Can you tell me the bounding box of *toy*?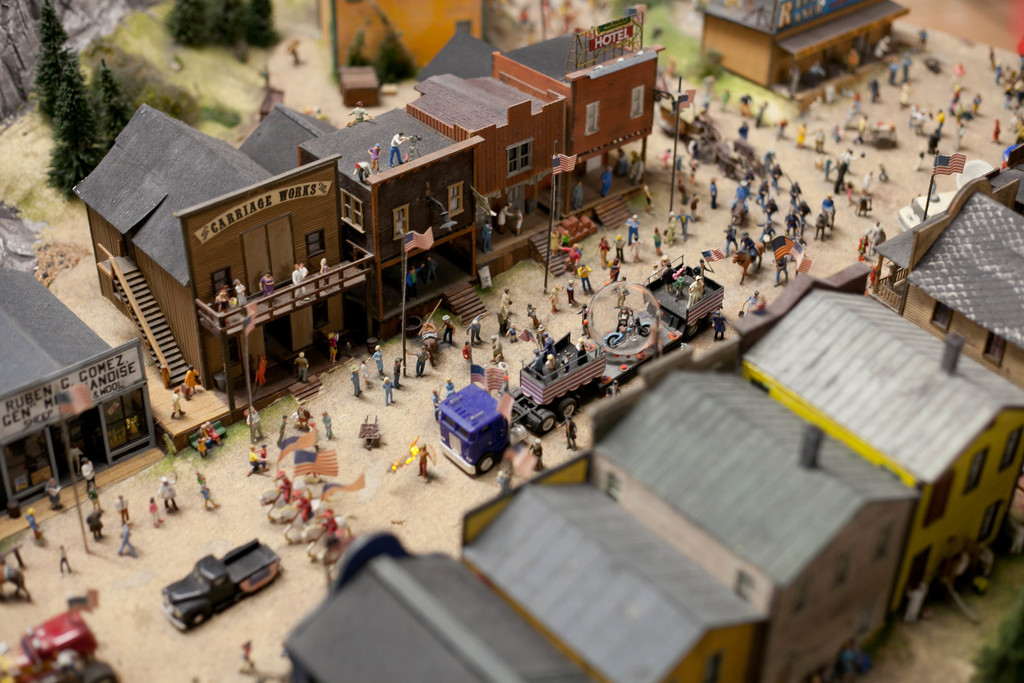
BBox(602, 165, 612, 200).
